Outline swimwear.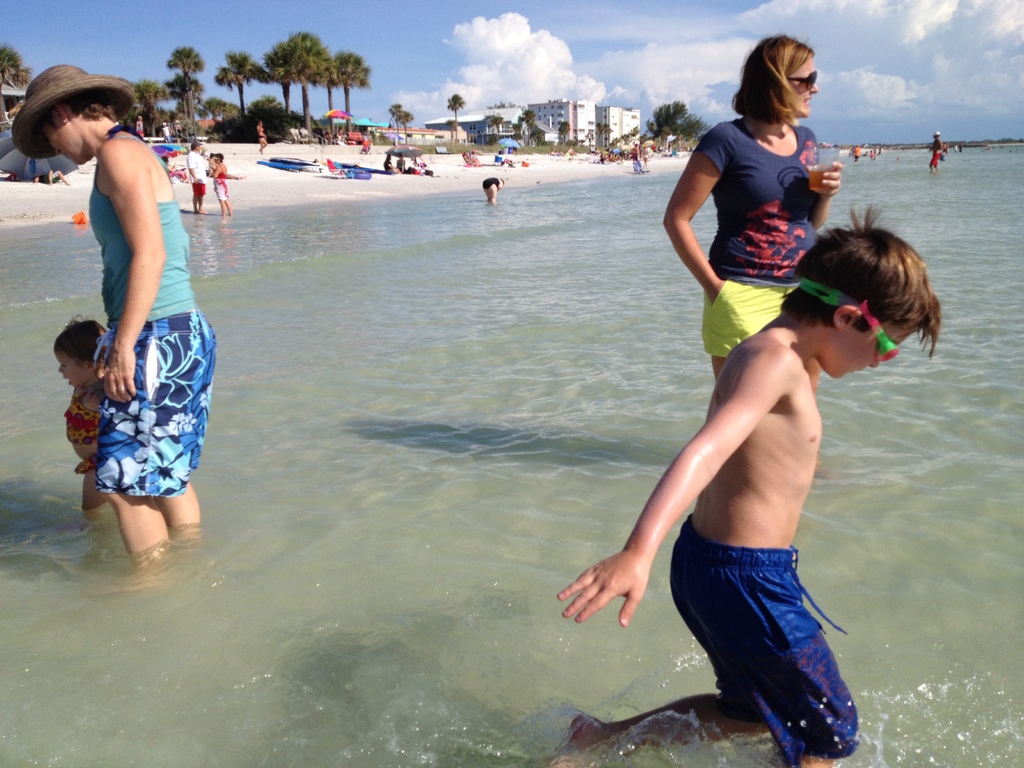
Outline: {"left": 92, "top": 313, "right": 216, "bottom": 491}.
